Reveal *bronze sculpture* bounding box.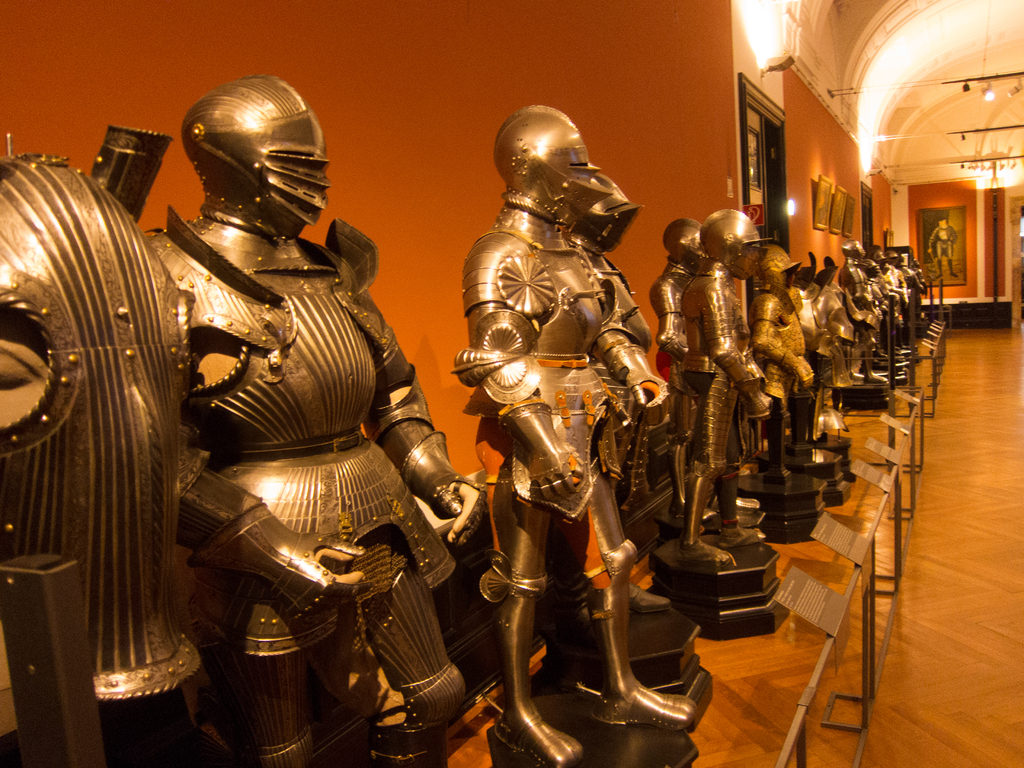
Revealed: 450, 87, 666, 742.
